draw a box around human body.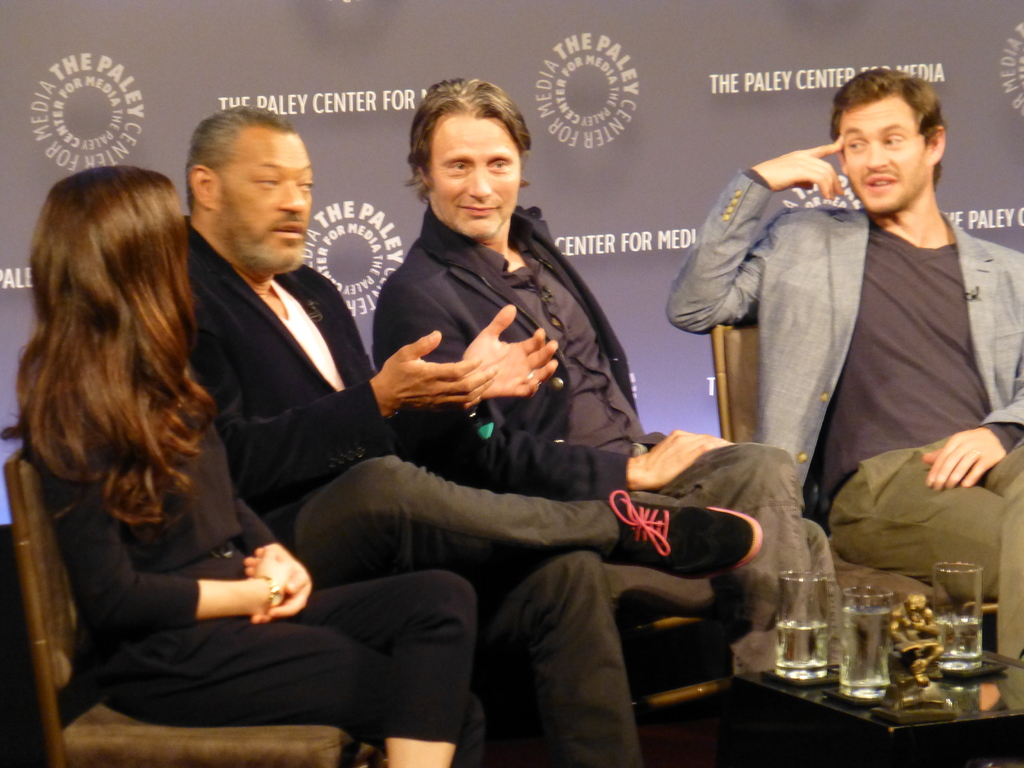
(368,77,847,661).
